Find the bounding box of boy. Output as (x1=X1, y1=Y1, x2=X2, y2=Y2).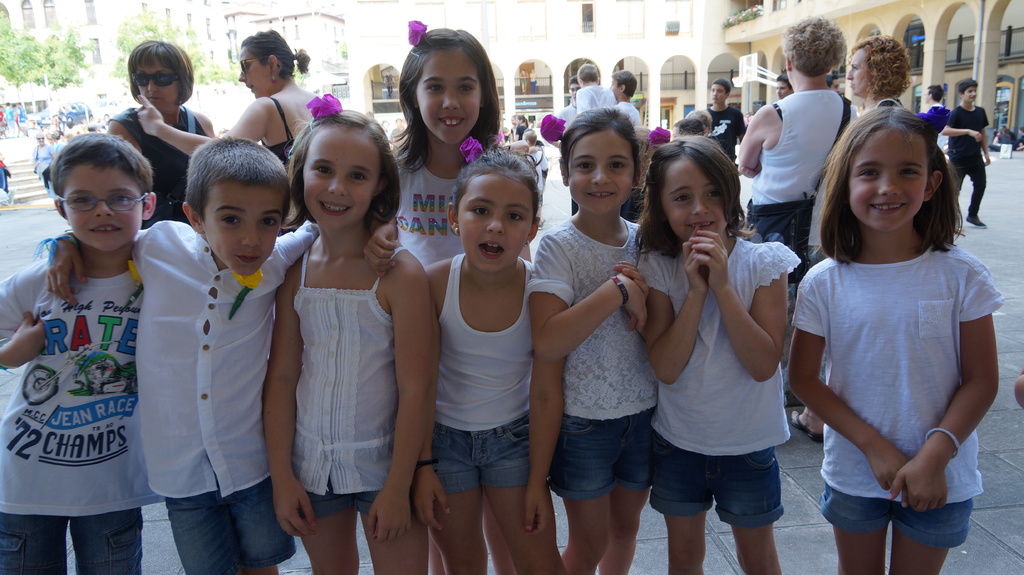
(x1=31, y1=136, x2=399, y2=574).
